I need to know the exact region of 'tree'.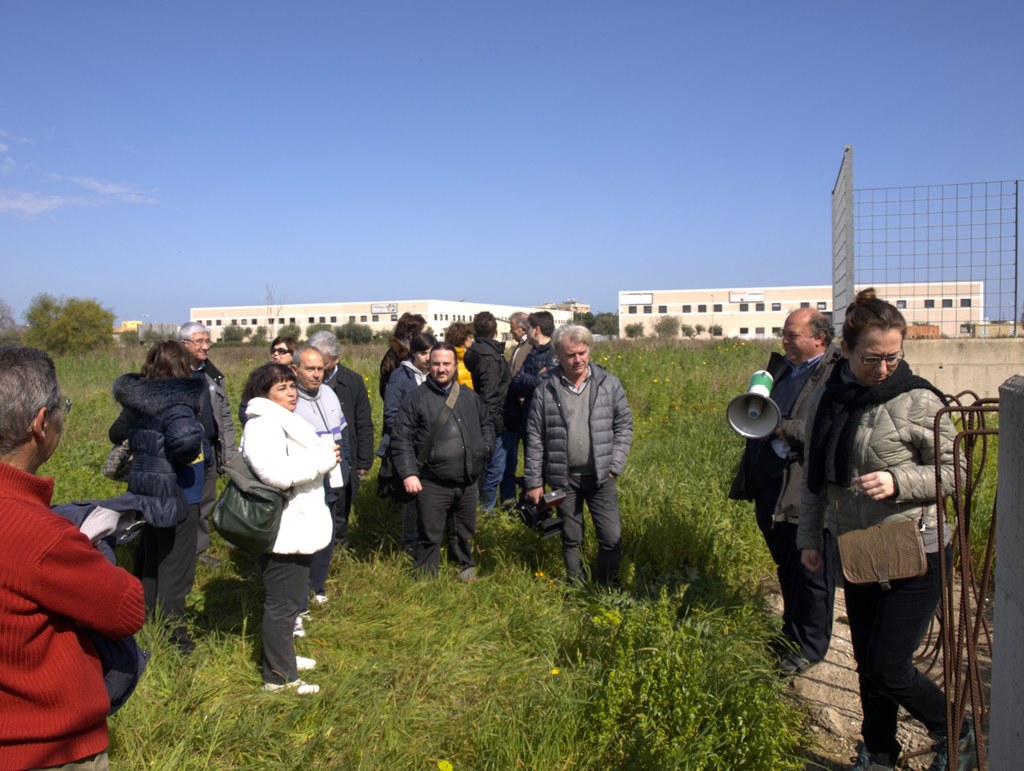
Region: 216 318 252 345.
